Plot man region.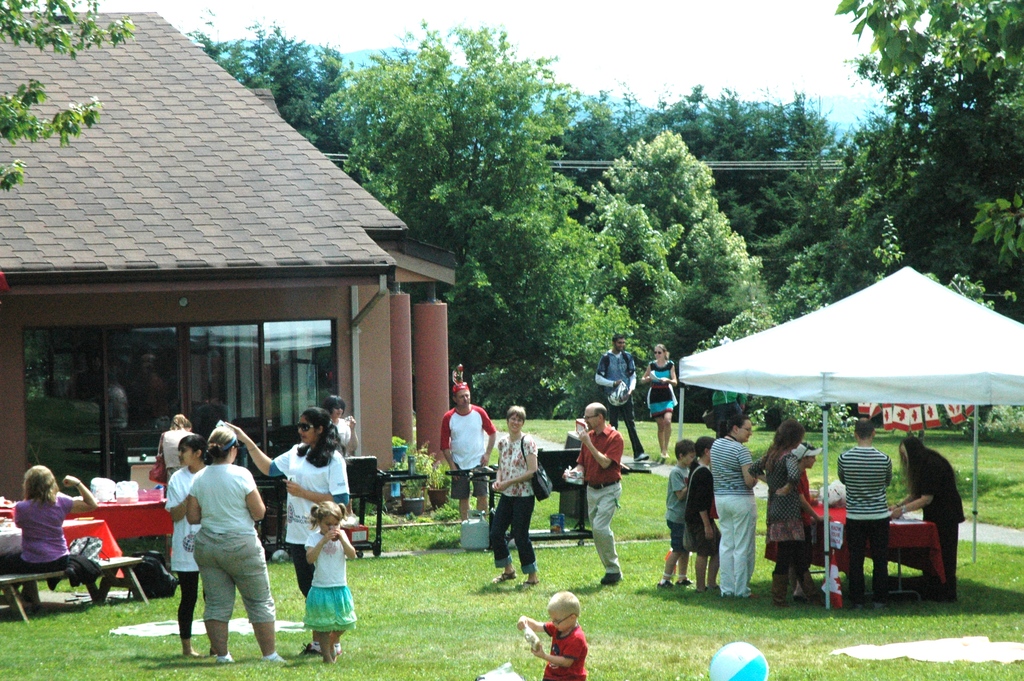
Plotted at [left=564, top=405, right=624, bottom=587].
